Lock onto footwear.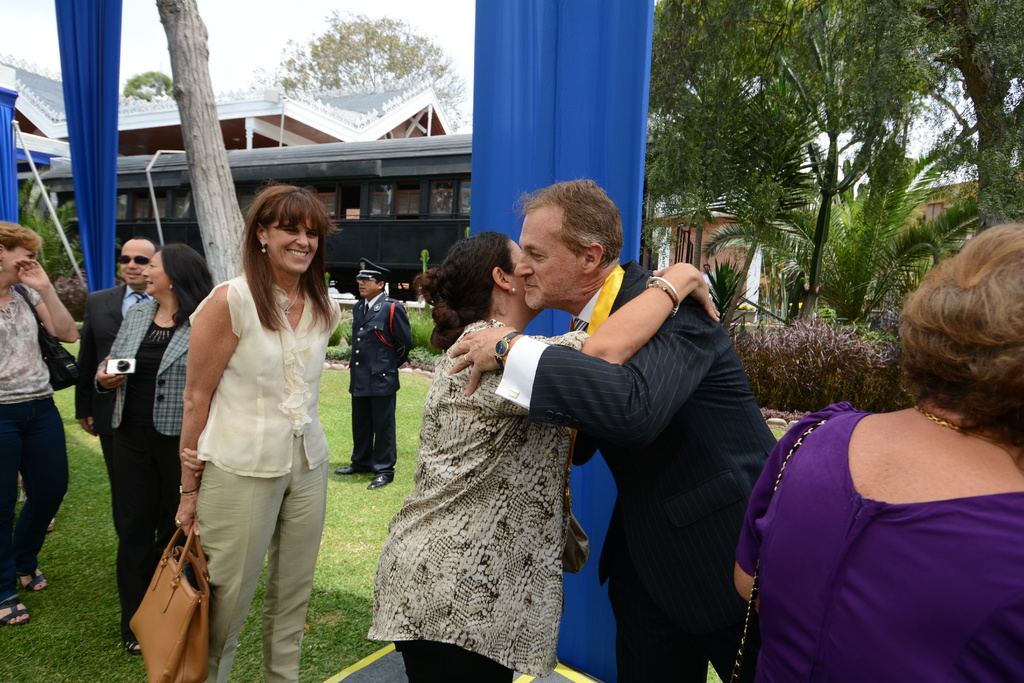
Locked: left=13, top=568, right=53, bottom=588.
